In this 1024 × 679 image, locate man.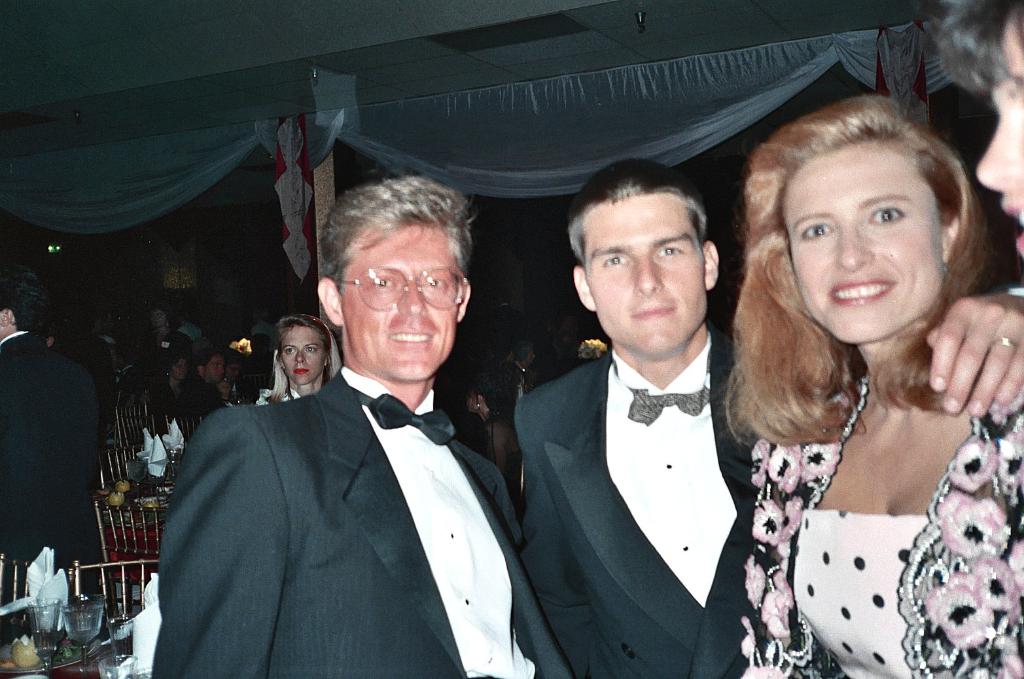
Bounding box: region(514, 158, 1023, 678).
